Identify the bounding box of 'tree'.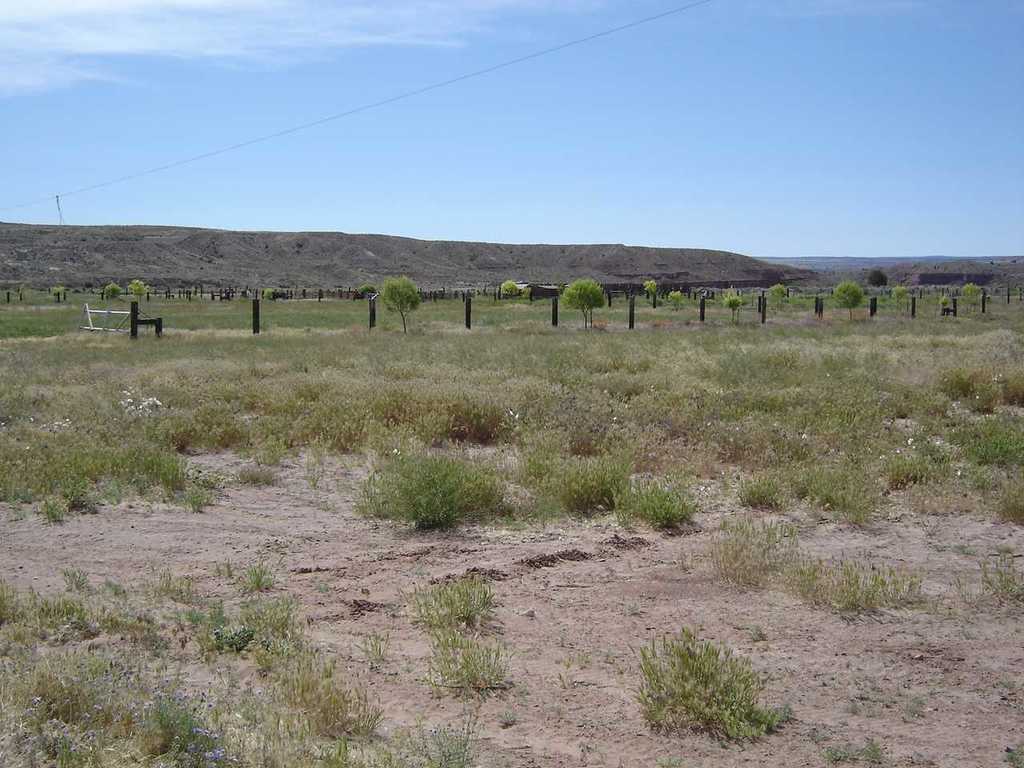
select_region(130, 278, 146, 299).
